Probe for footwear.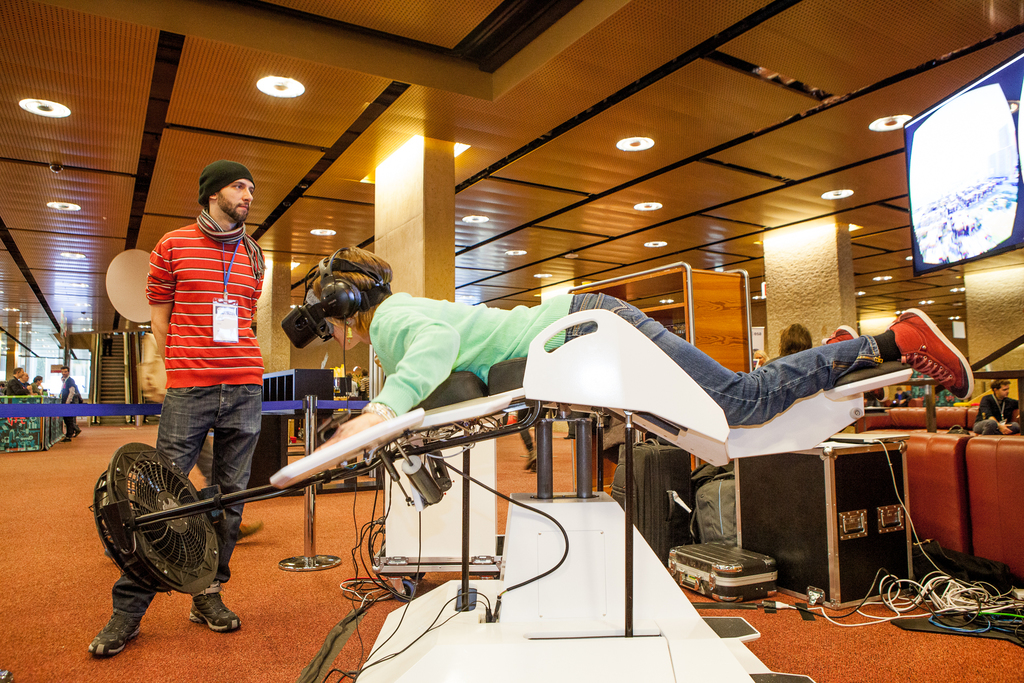
Probe result: [60, 434, 70, 441].
